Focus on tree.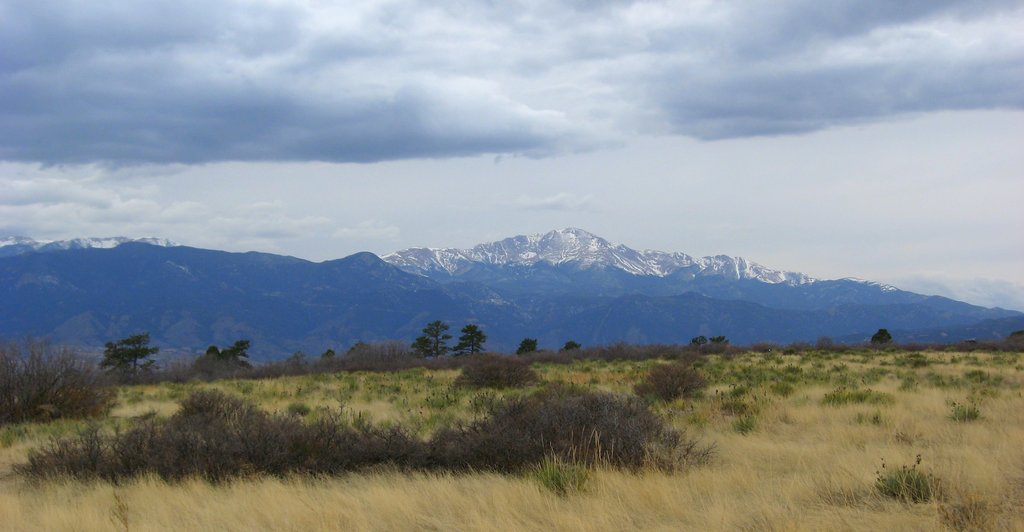
Focused at pyautogui.locateOnScreen(870, 324, 892, 344).
